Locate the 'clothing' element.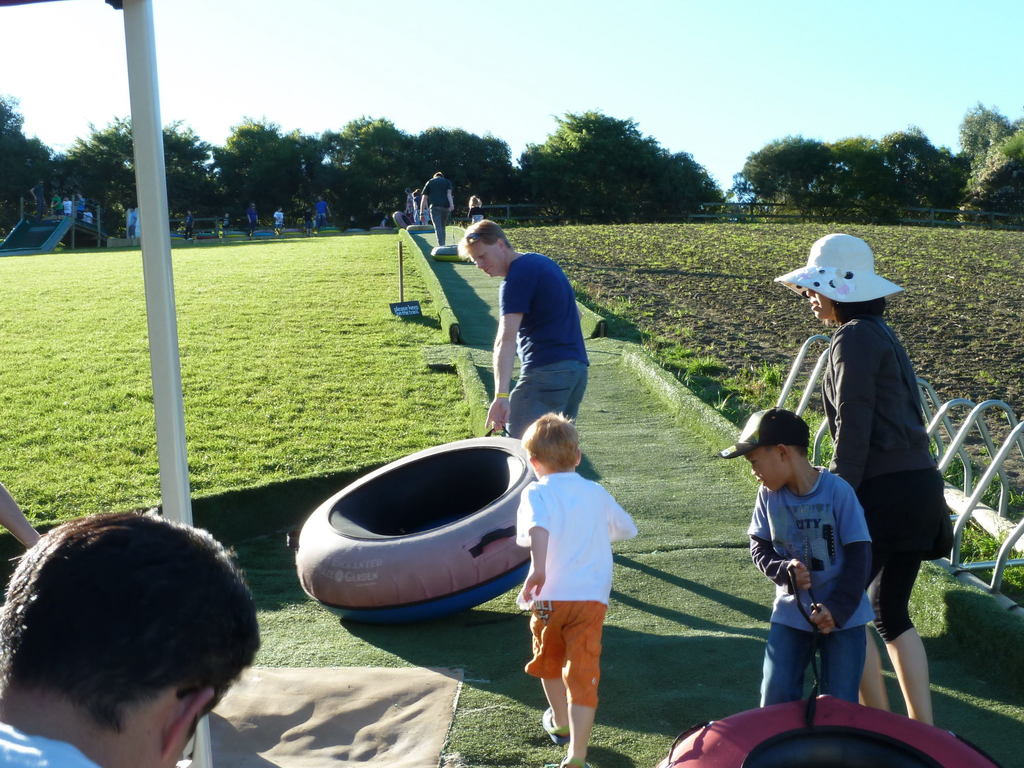
Element bbox: region(184, 210, 195, 238).
